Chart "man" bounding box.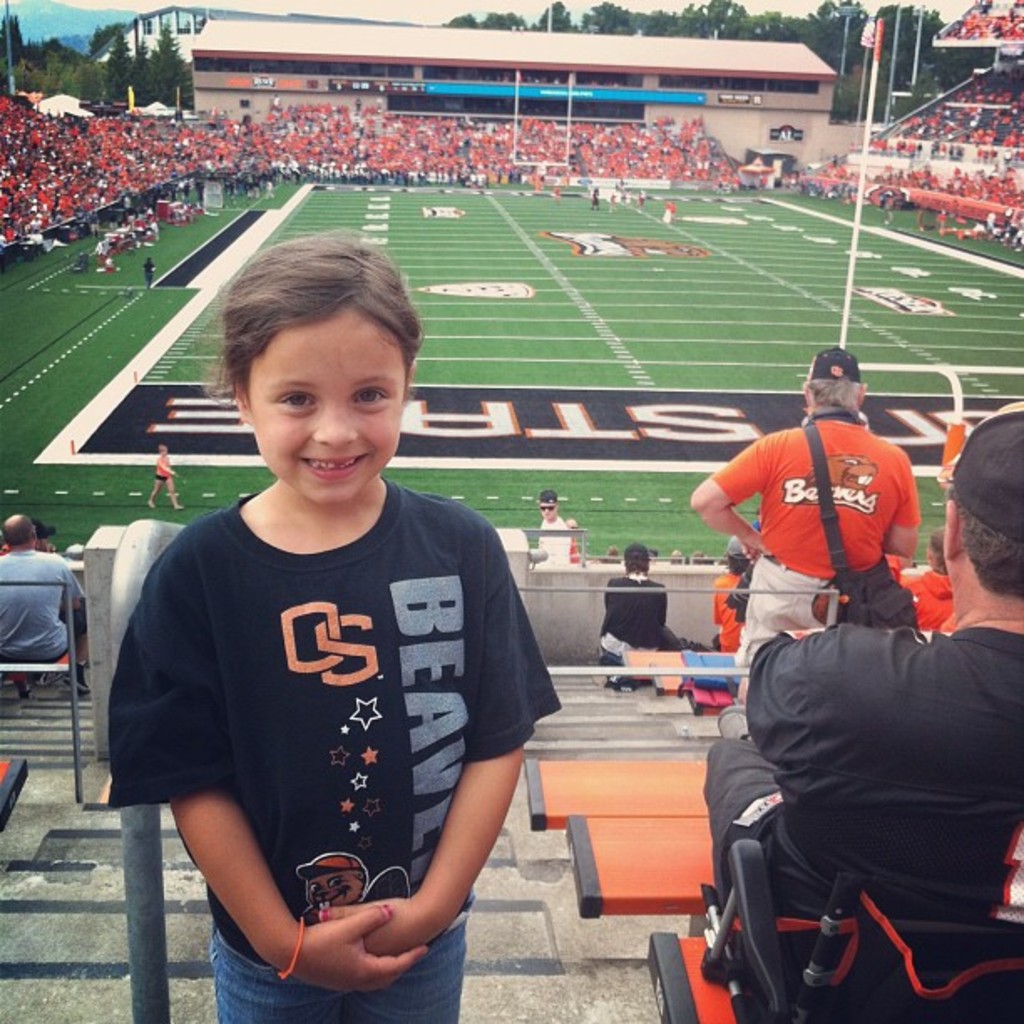
Charted: {"x1": 893, "y1": 532, "x2": 975, "y2": 631}.
